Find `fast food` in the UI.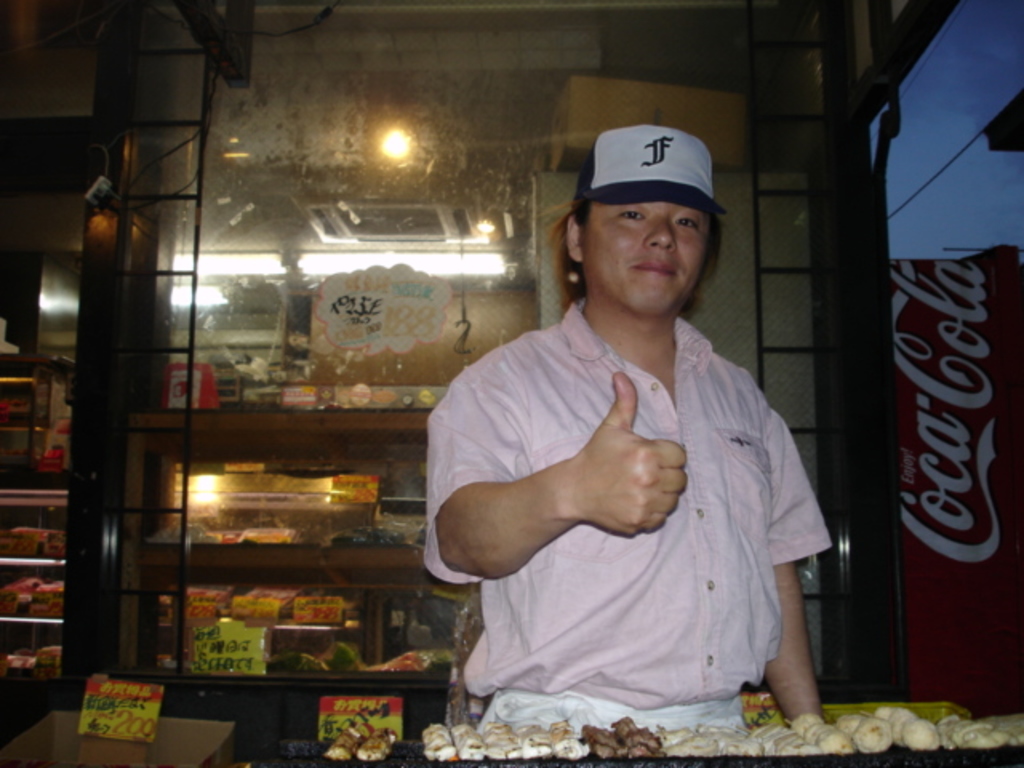
UI element at Rect(582, 710, 664, 760).
